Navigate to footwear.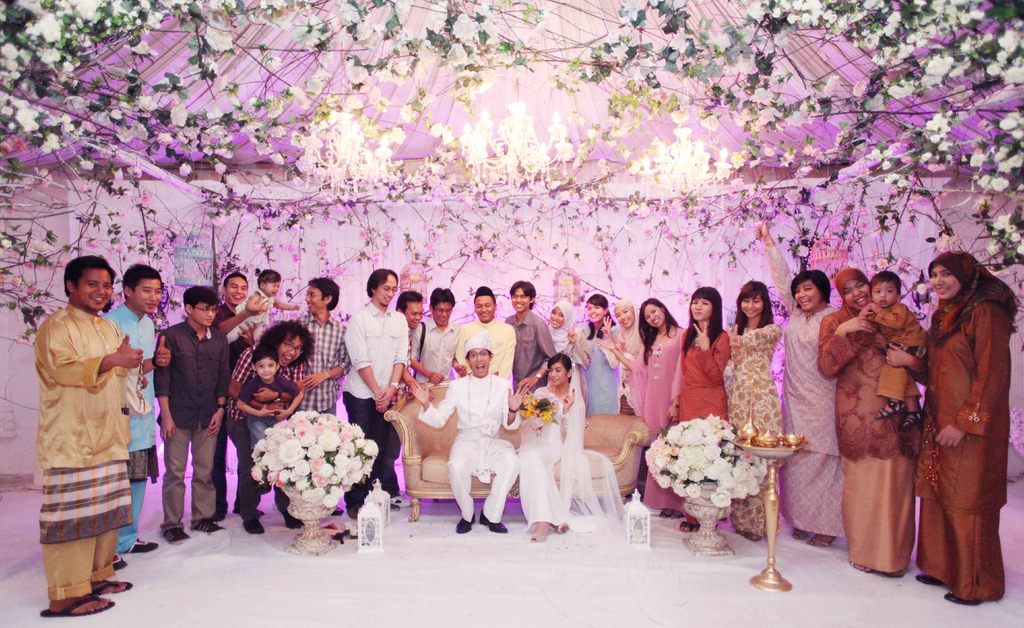
Navigation target: bbox(190, 517, 225, 537).
